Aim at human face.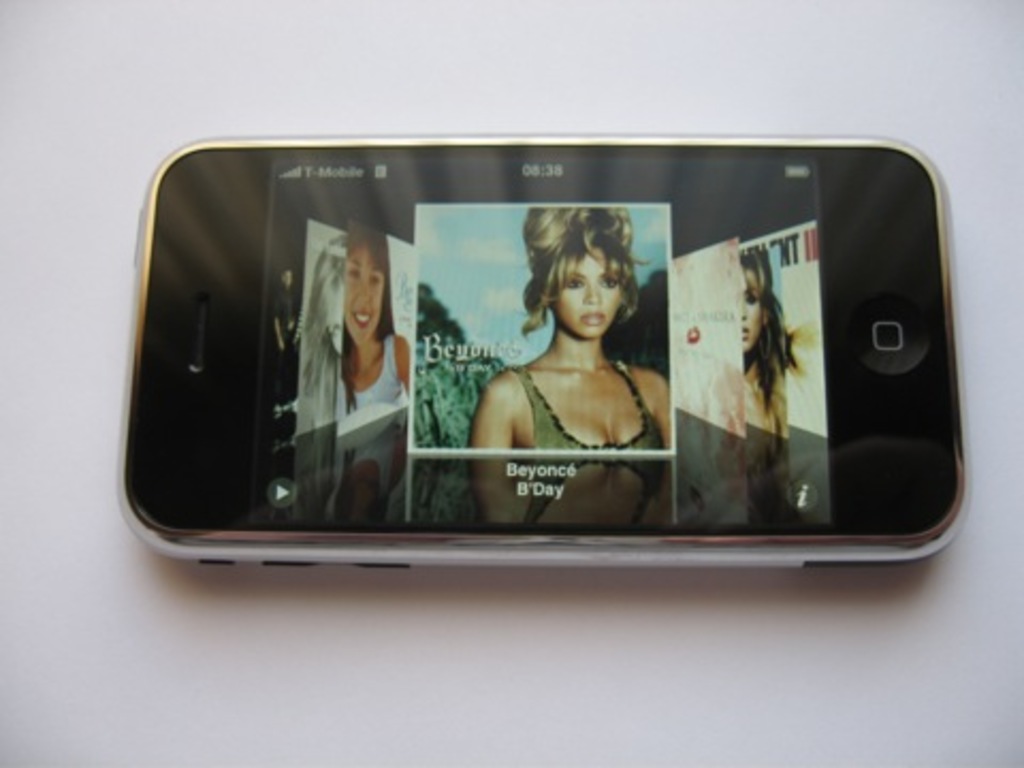
Aimed at select_region(740, 282, 762, 350).
